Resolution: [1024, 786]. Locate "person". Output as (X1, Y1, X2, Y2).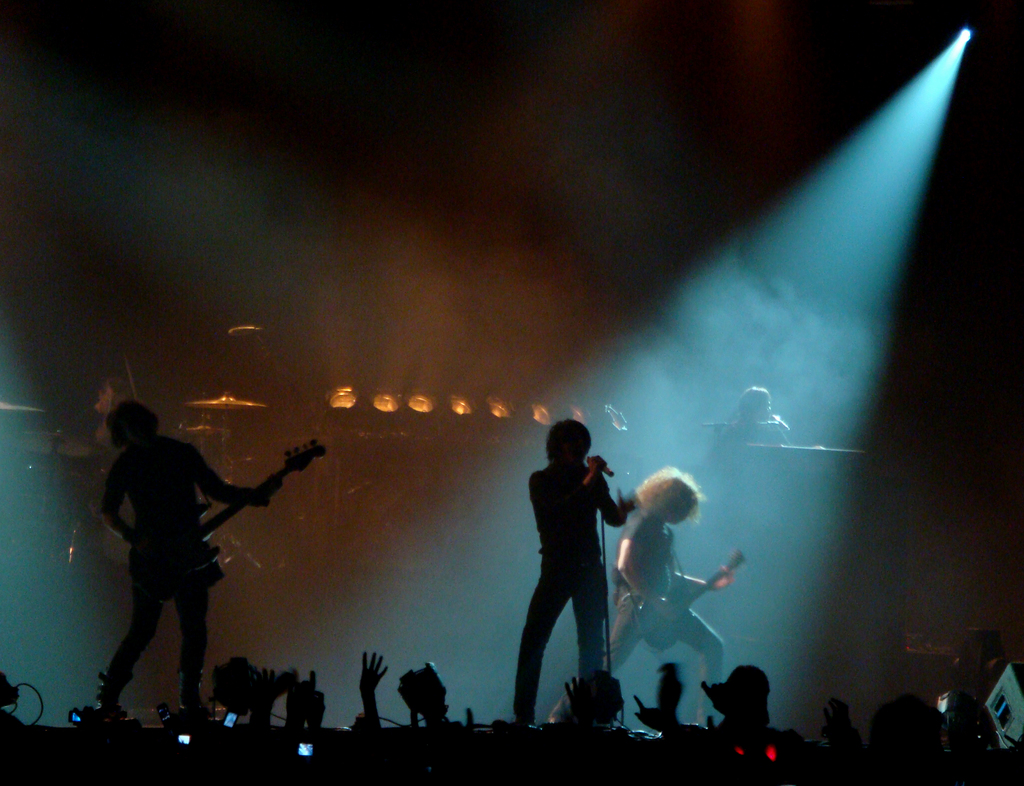
(547, 463, 740, 725).
